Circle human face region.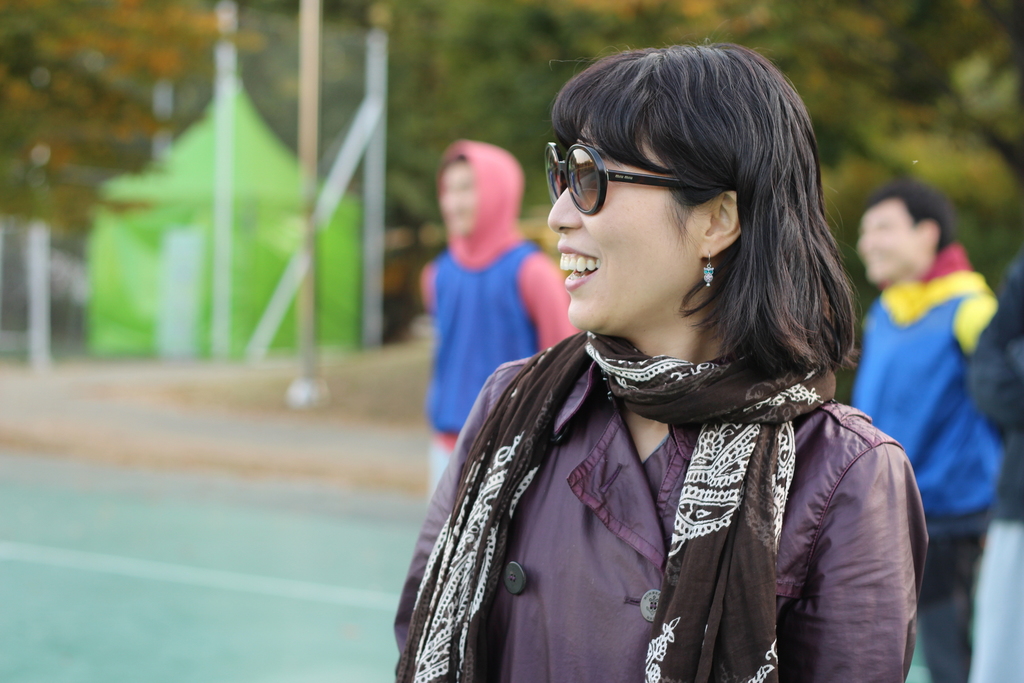
Region: [856, 210, 920, 286].
